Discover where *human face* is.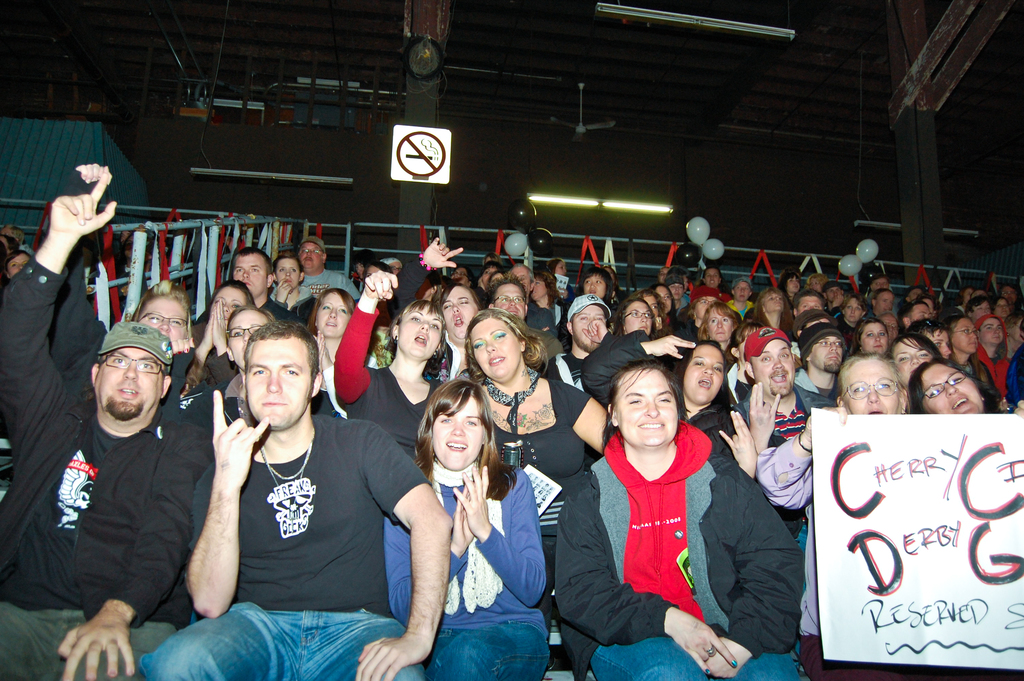
Discovered at x1=496 y1=285 x2=525 y2=318.
